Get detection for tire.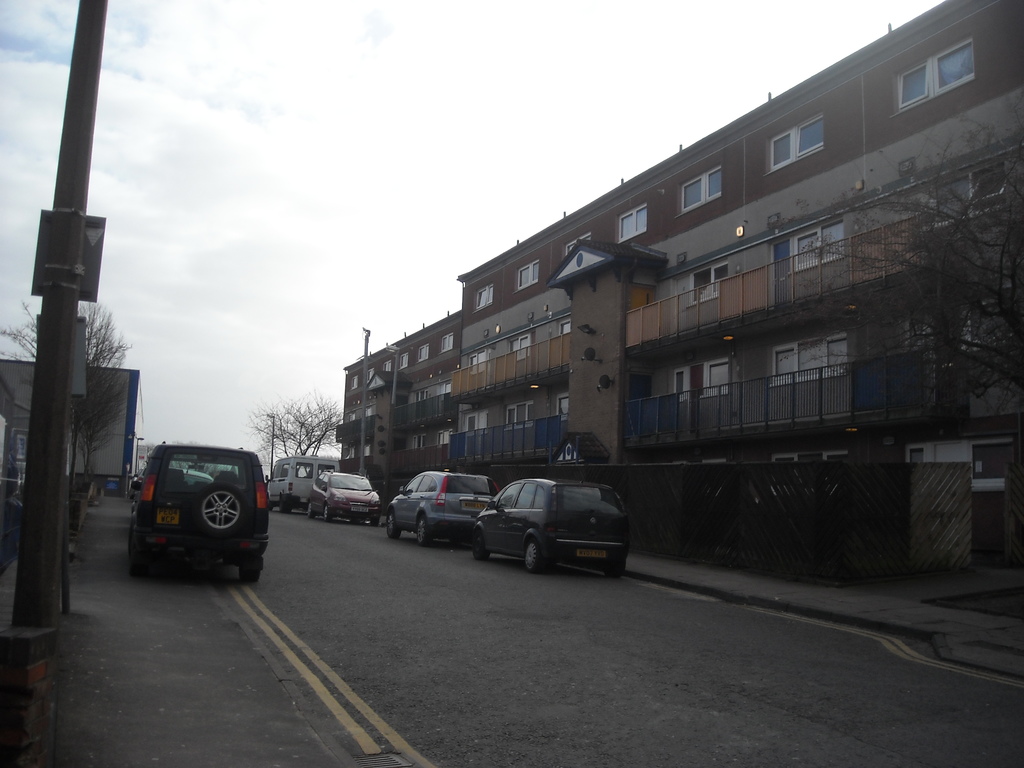
Detection: bbox=[470, 529, 489, 558].
